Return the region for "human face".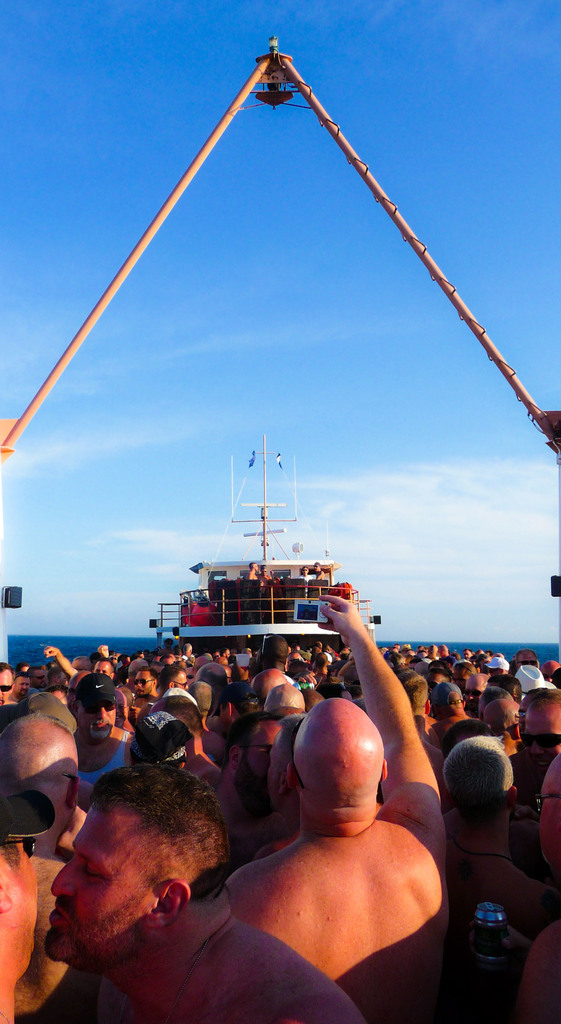
Rect(15, 676, 29, 690).
